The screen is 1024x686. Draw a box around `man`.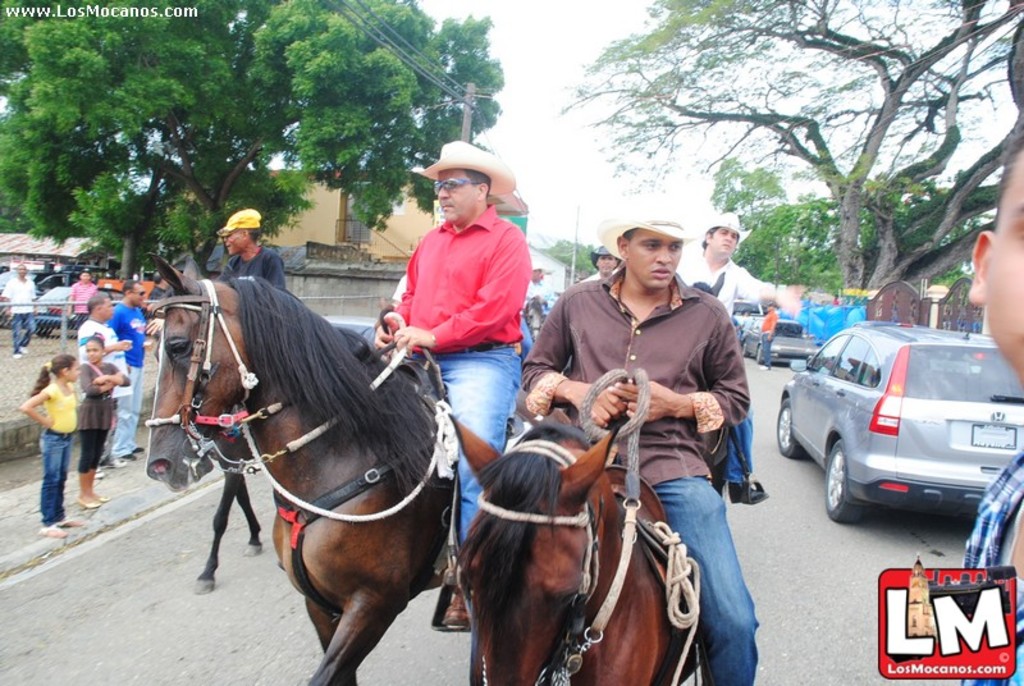
[579,242,622,285].
